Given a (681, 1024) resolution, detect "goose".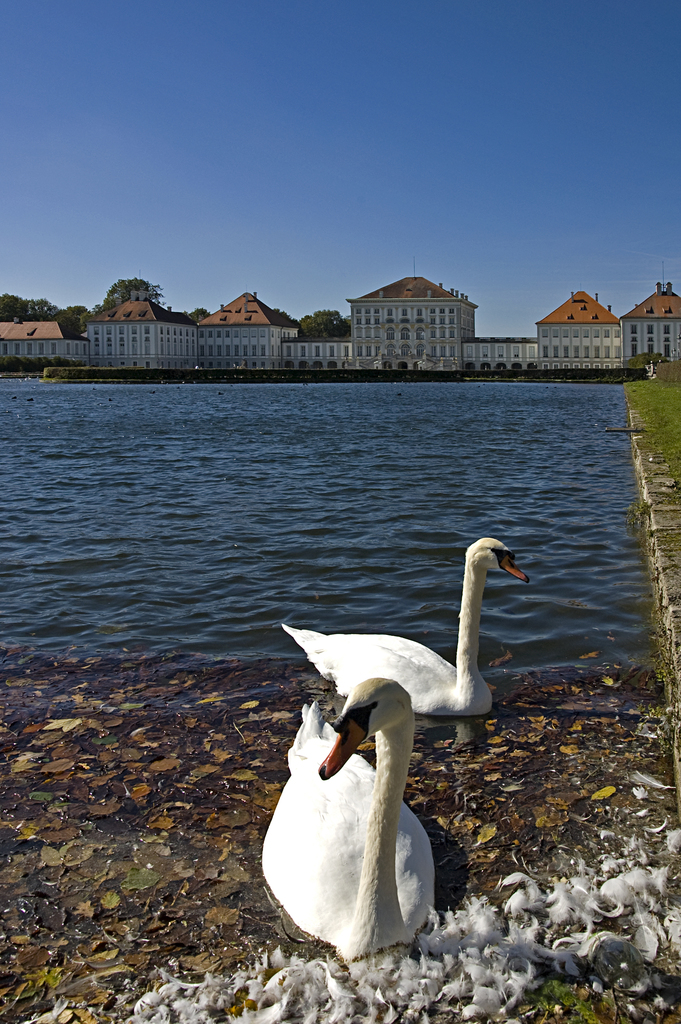
pyautogui.locateOnScreen(256, 676, 438, 950).
